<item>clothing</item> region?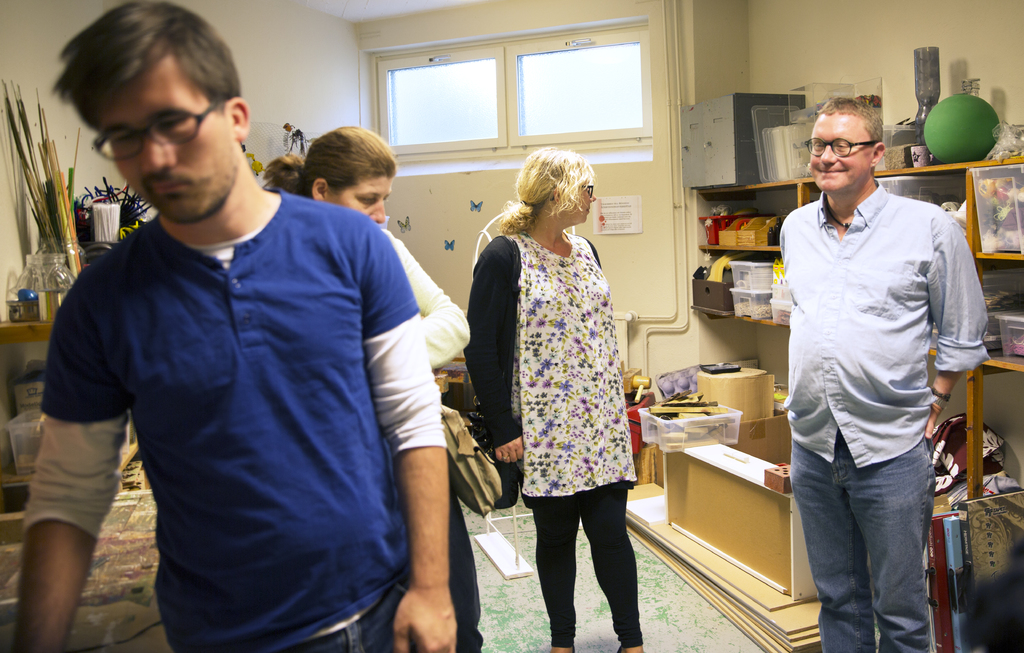
(466, 234, 636, 652)
